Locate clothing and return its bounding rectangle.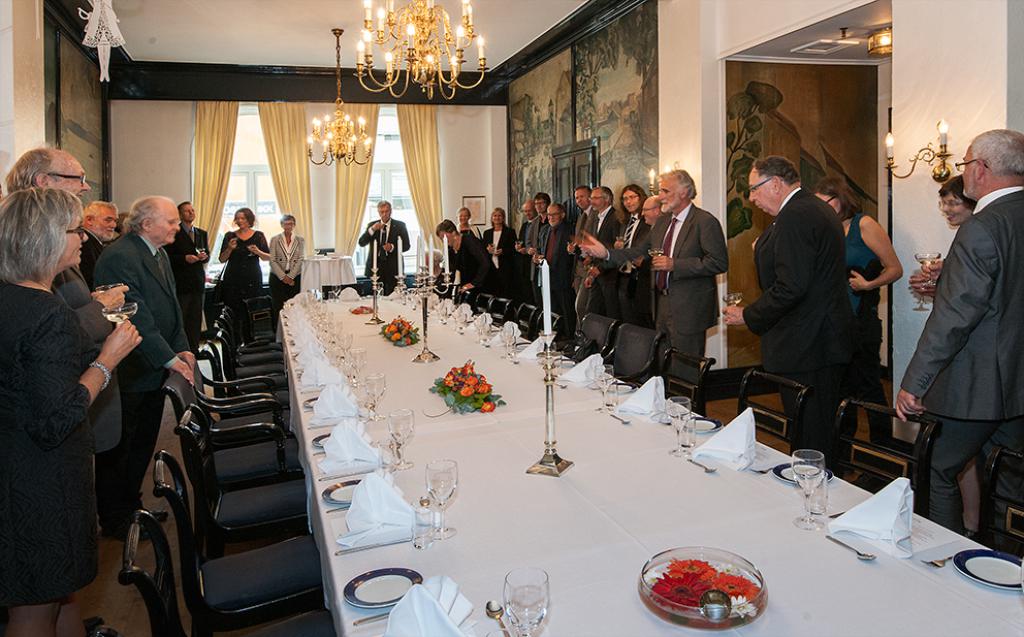
{"x1": 448, "y1": 224, "x2": 500, "y2": 301}.
